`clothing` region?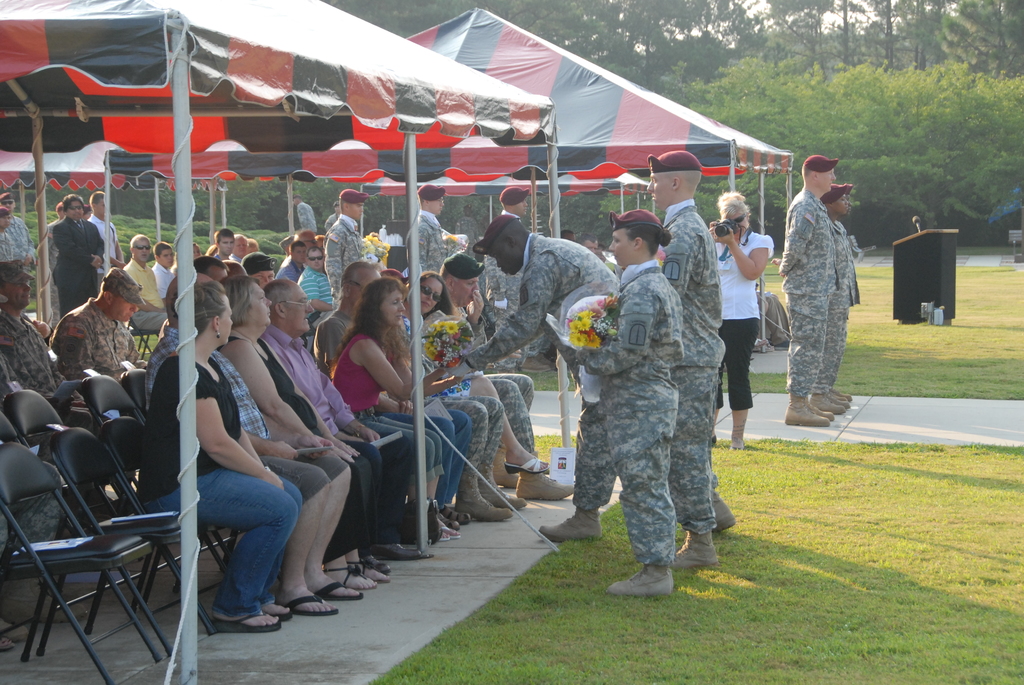
<bbox>0, 196, 35, 267</bbox>
